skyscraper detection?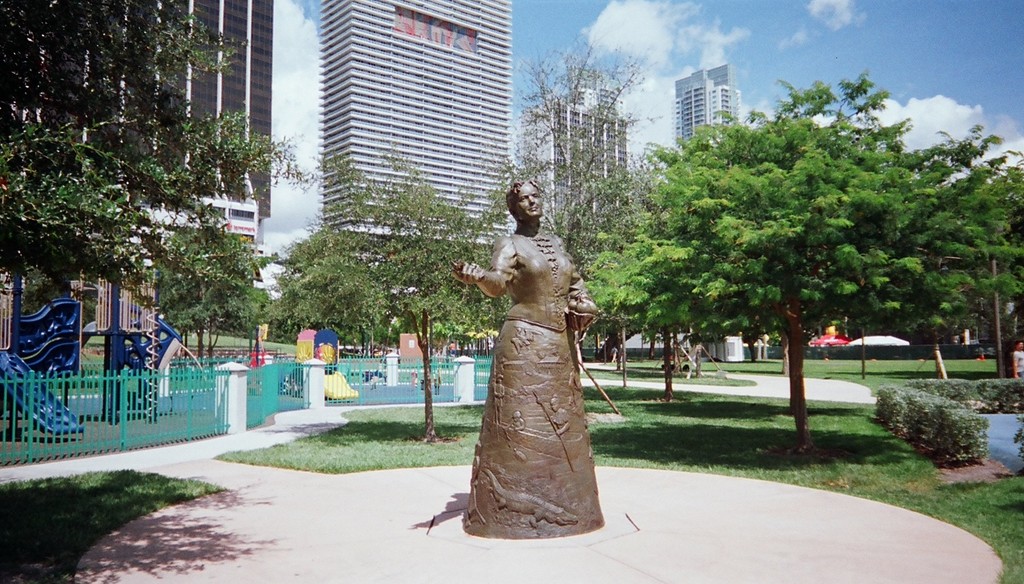
BBox(0, 0, 271, 286)
